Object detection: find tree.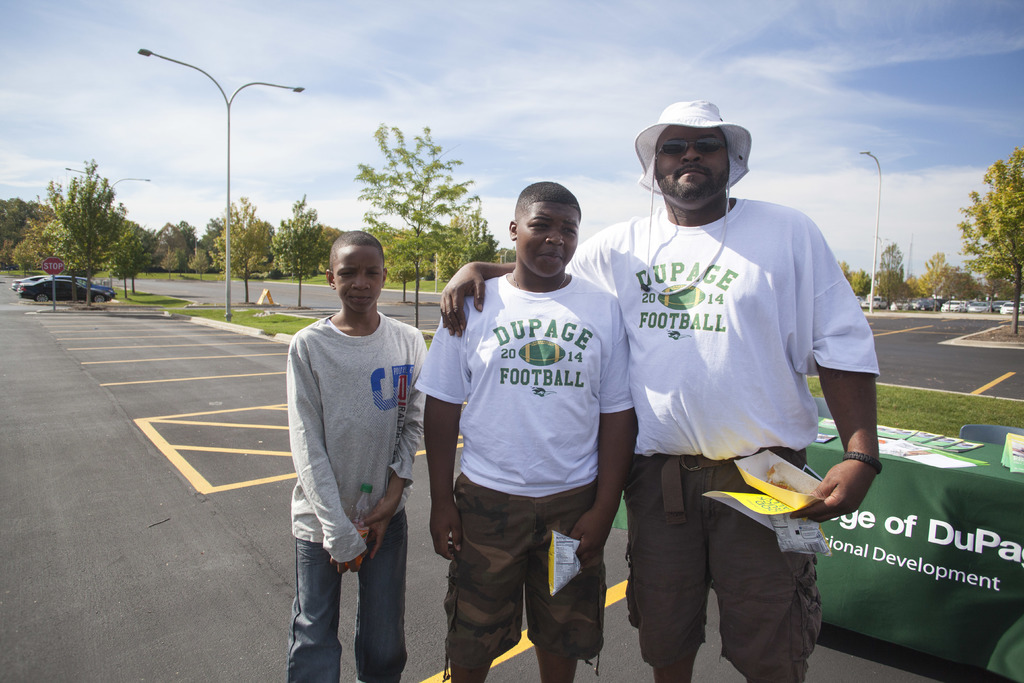
{"x1": 209, "y1": 190, "x2": 269, "y2": 304}.
